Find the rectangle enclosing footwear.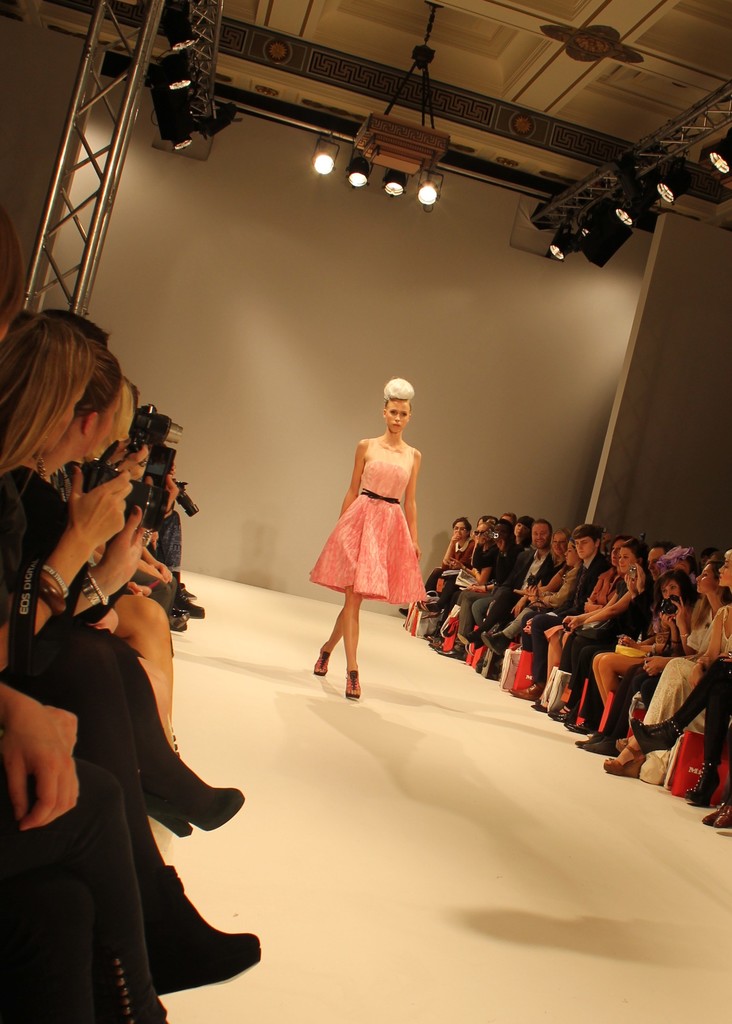
(685,760,723,803).
